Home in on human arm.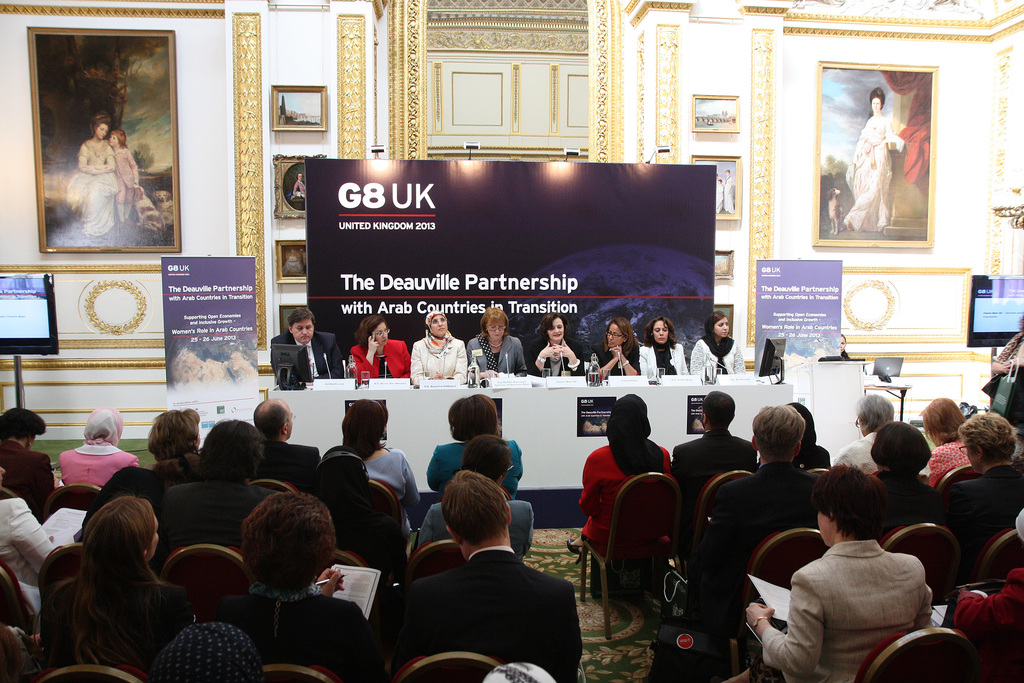
Homed in at 593, 347, 621, 377.
